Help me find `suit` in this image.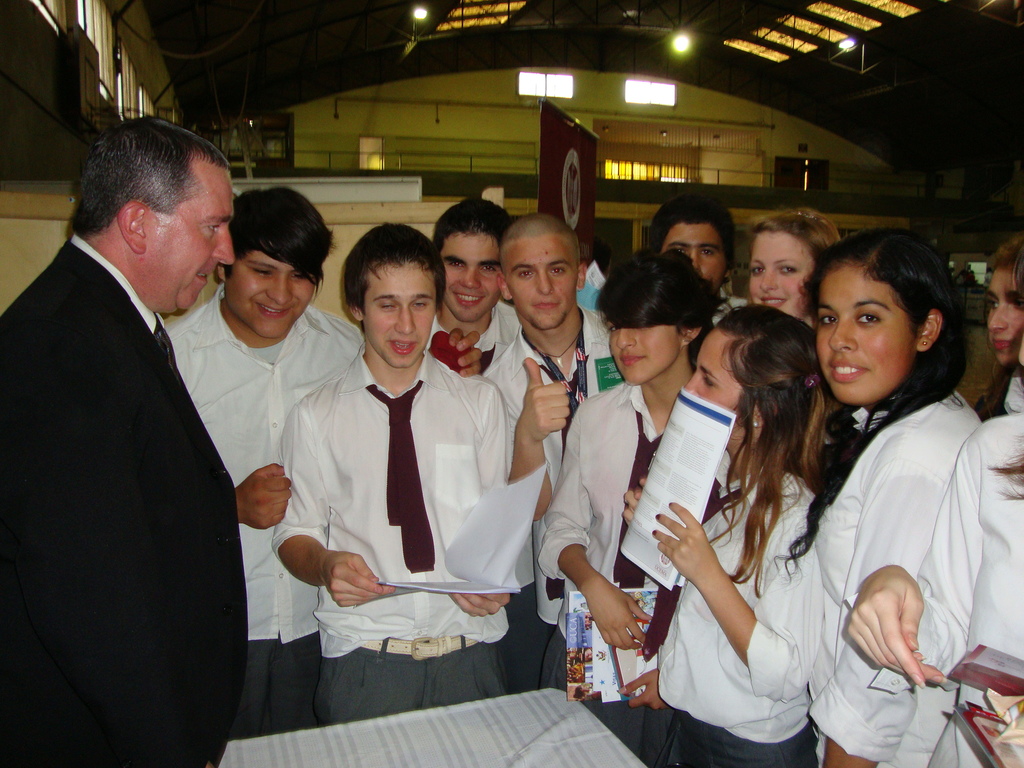
Found it: left=12, top=141, right=274, bottom=756.
